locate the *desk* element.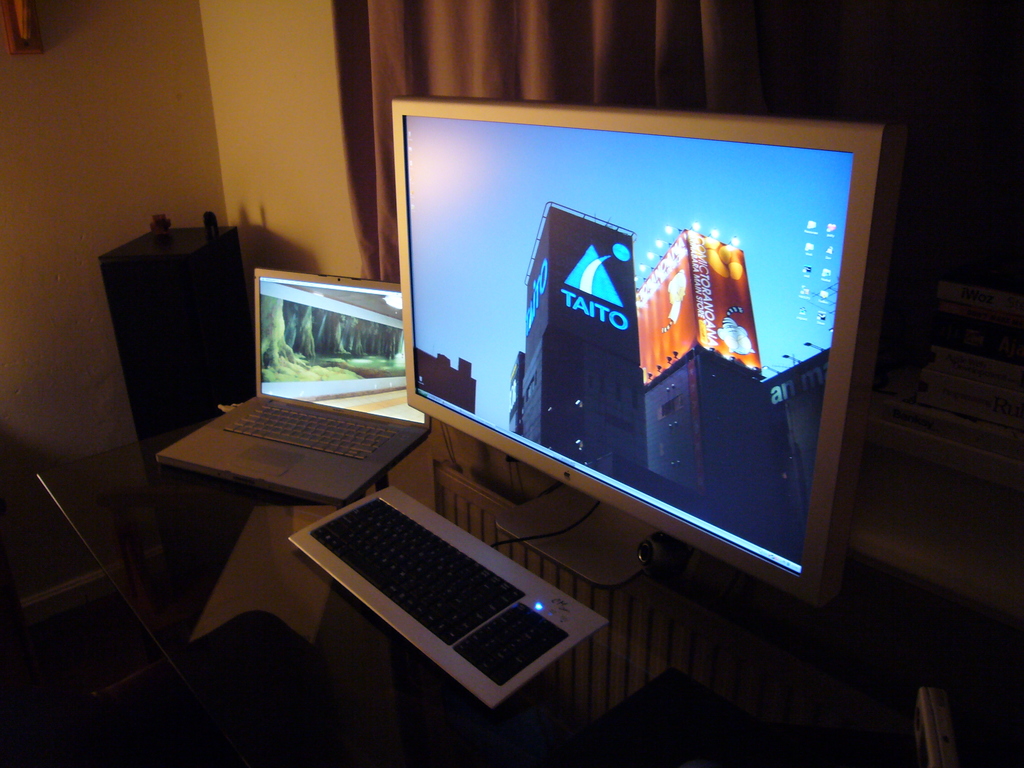
Element bbox: bbox(40, 412, 1020, 767).
